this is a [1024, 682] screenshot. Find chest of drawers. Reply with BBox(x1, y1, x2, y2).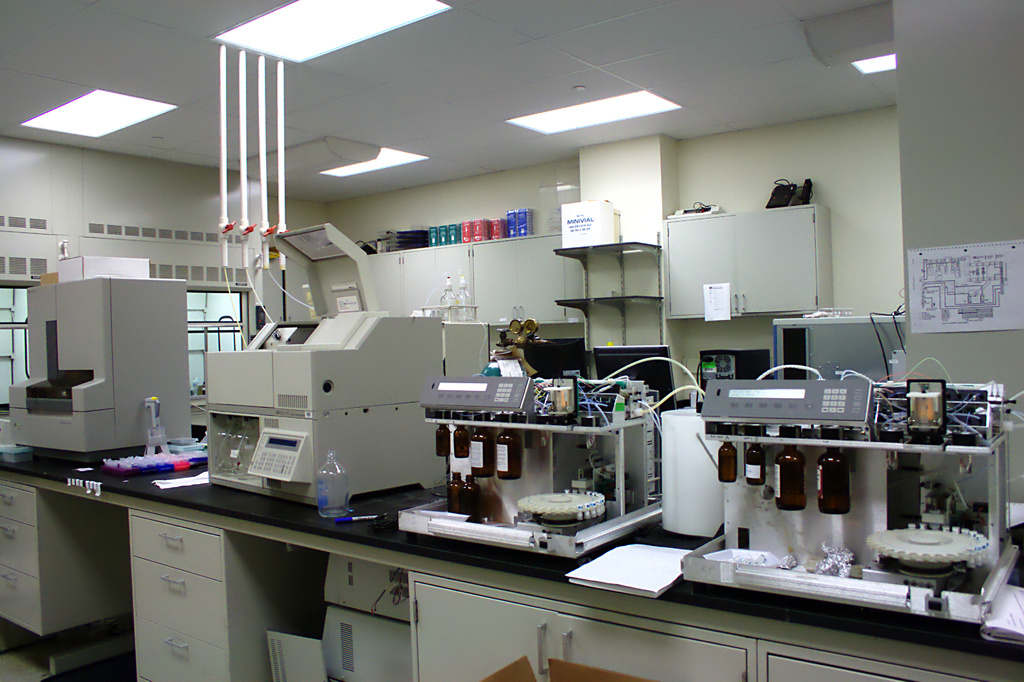
BBox(0, 480, 98, 633).
